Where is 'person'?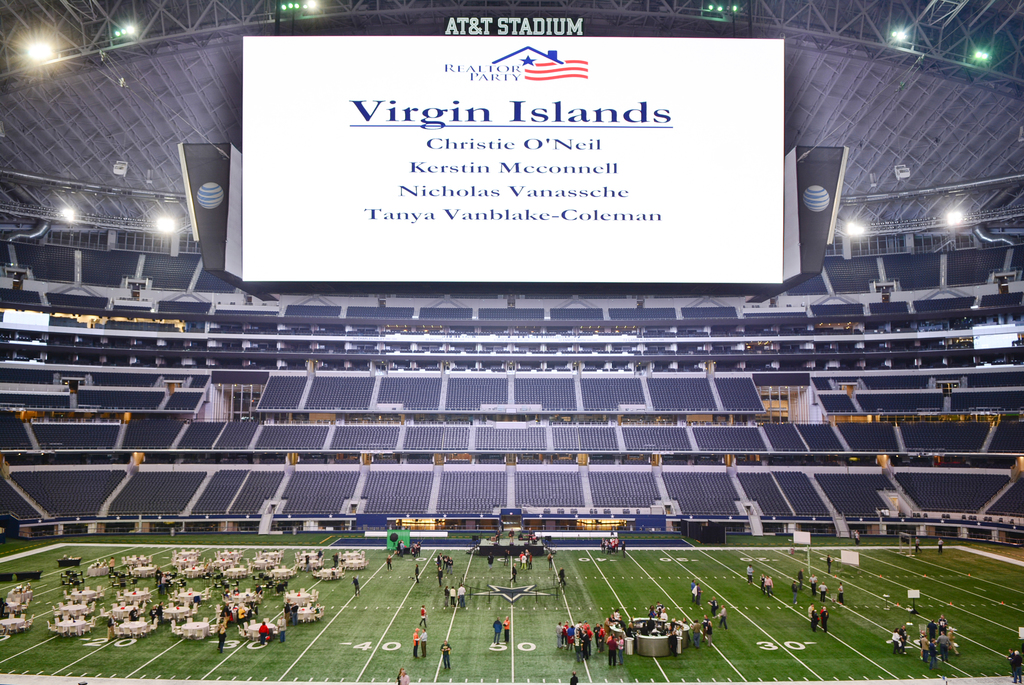
(742, 566, 756, 586).
